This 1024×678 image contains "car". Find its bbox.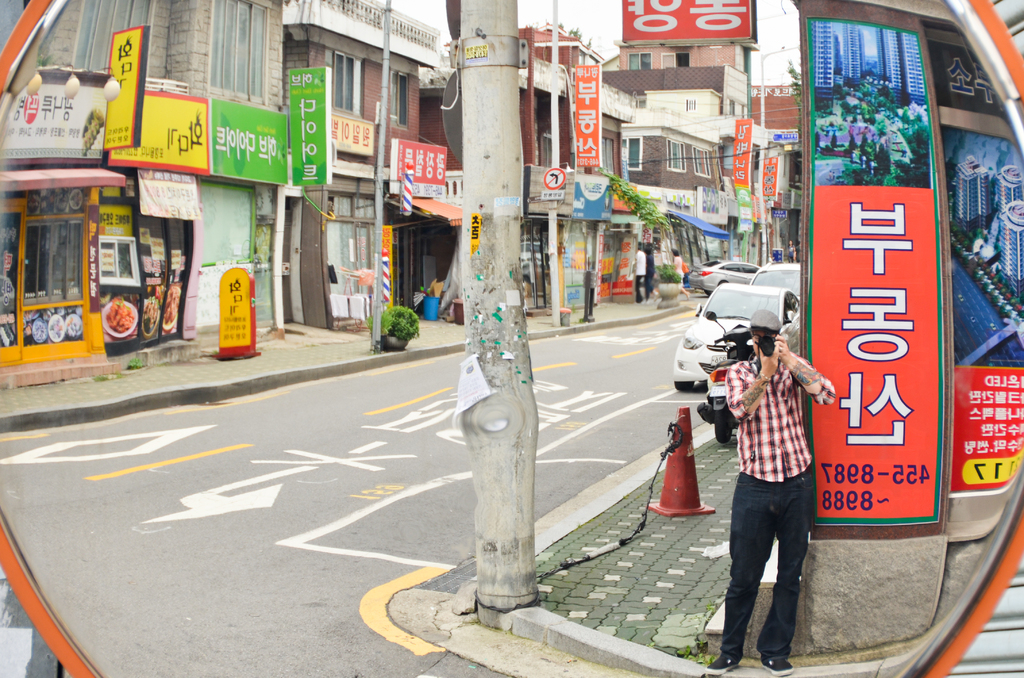
[left=757, top=261, right=798, bottom=284].
